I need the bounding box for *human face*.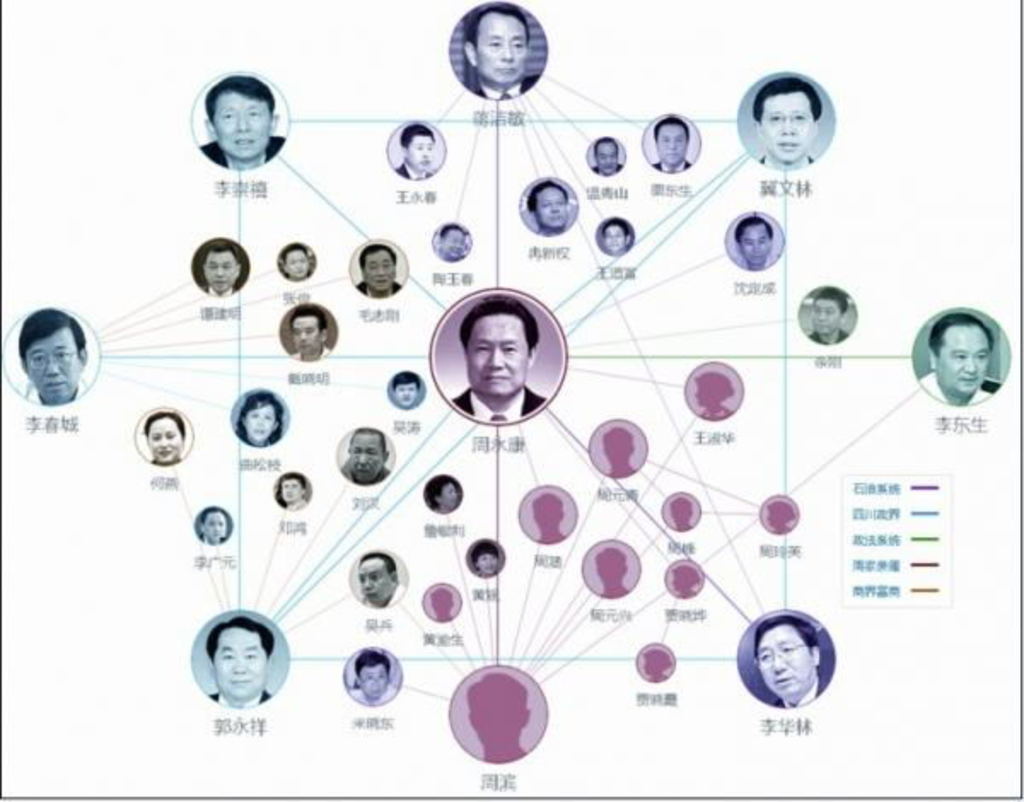
Here it is: region(476, 12, 531, 84).
